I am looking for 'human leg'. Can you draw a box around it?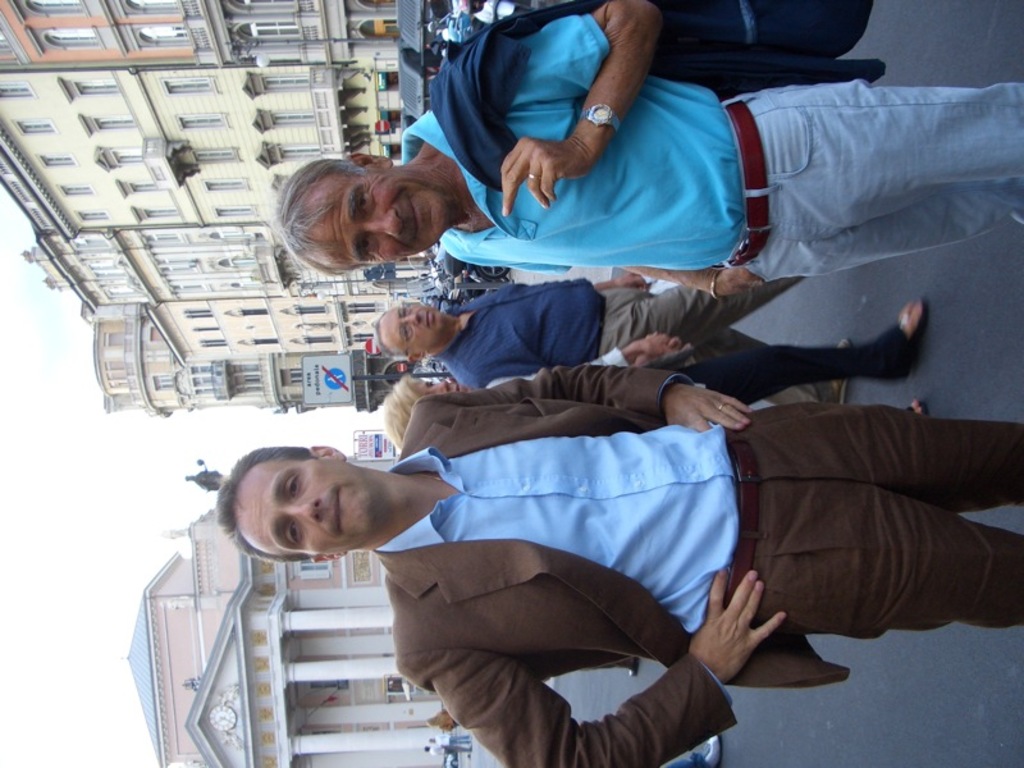
Sure, the bounding box is left=739, top=403, right=1021, bottom=509.
